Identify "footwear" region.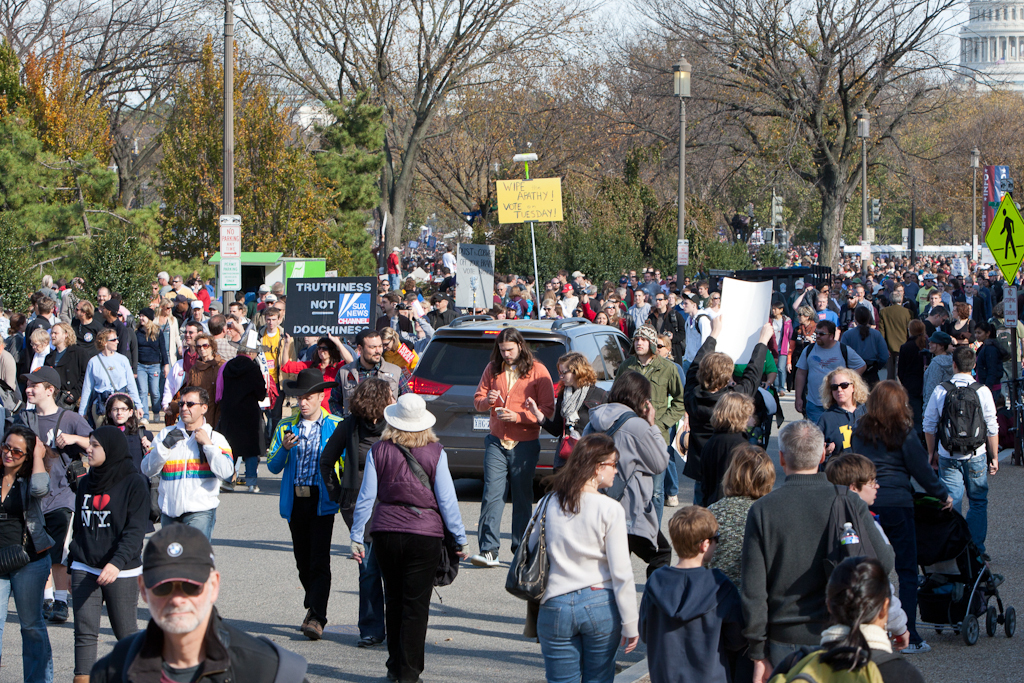
Region: BBox(903, 635, 933, 651).
